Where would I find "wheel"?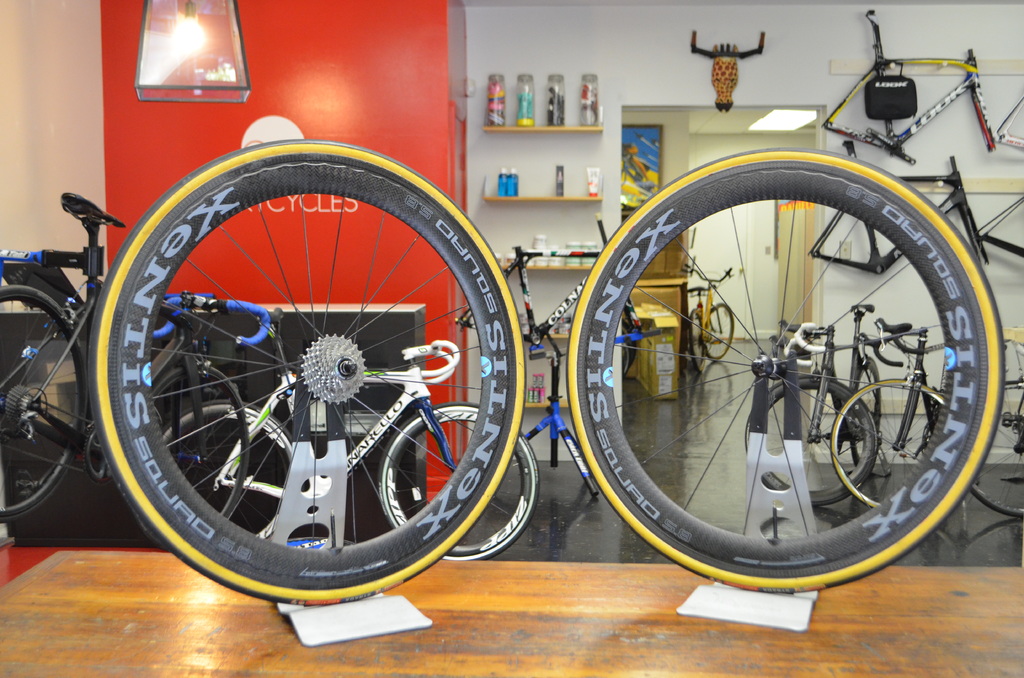
At [0,280,83,522].
